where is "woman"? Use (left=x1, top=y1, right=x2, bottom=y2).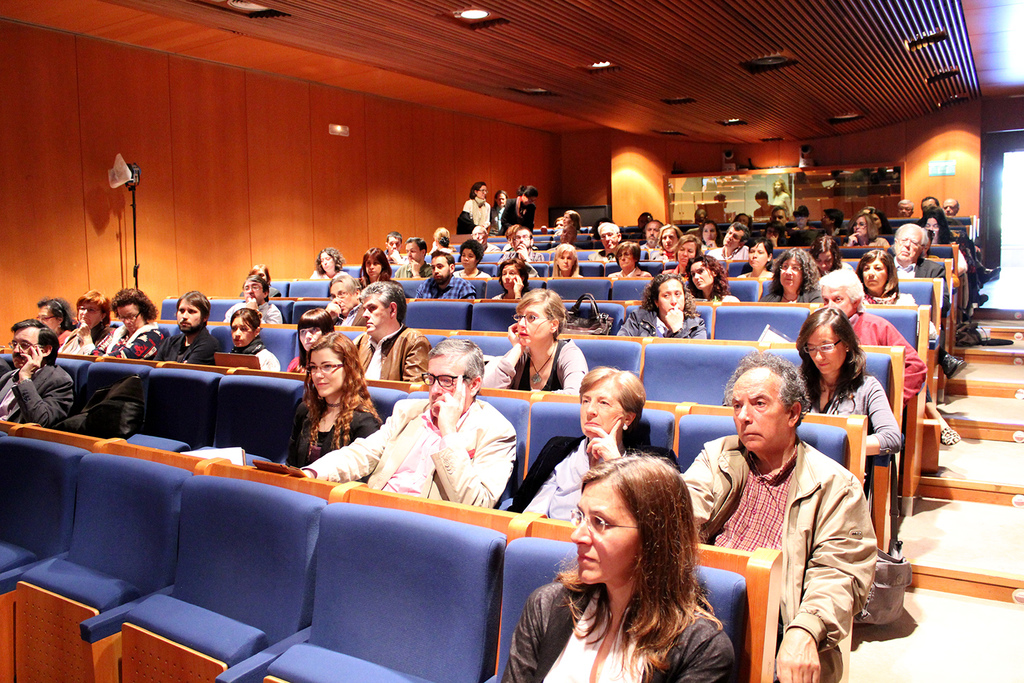
(left=311, top=248, right=347, bottom=283).
